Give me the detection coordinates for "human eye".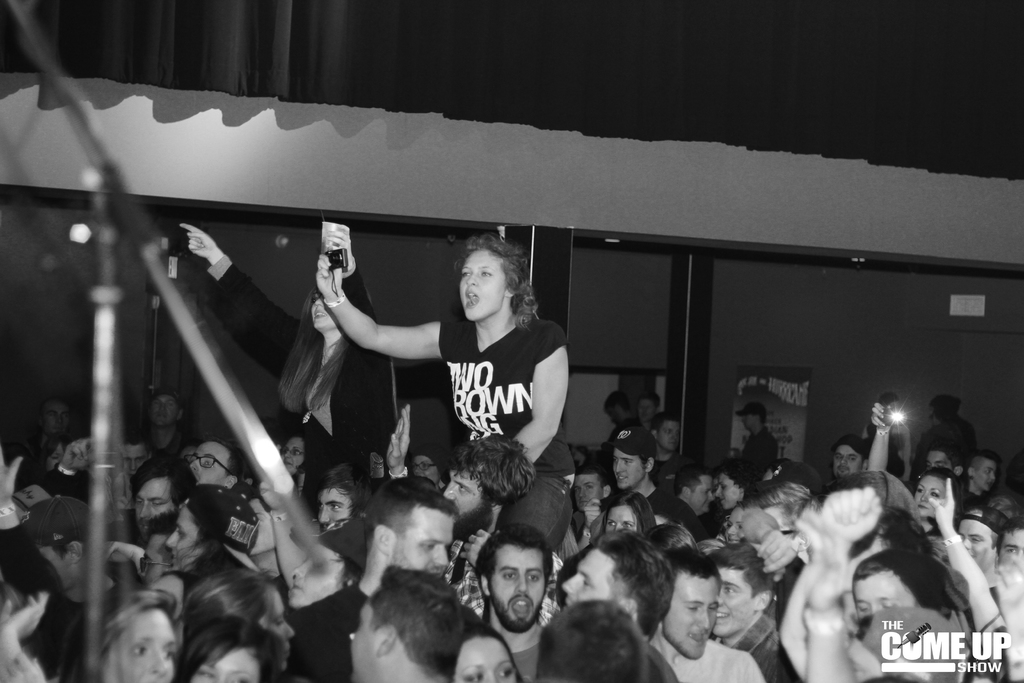
x1=583 y1=481 x2=593 y2=490.
